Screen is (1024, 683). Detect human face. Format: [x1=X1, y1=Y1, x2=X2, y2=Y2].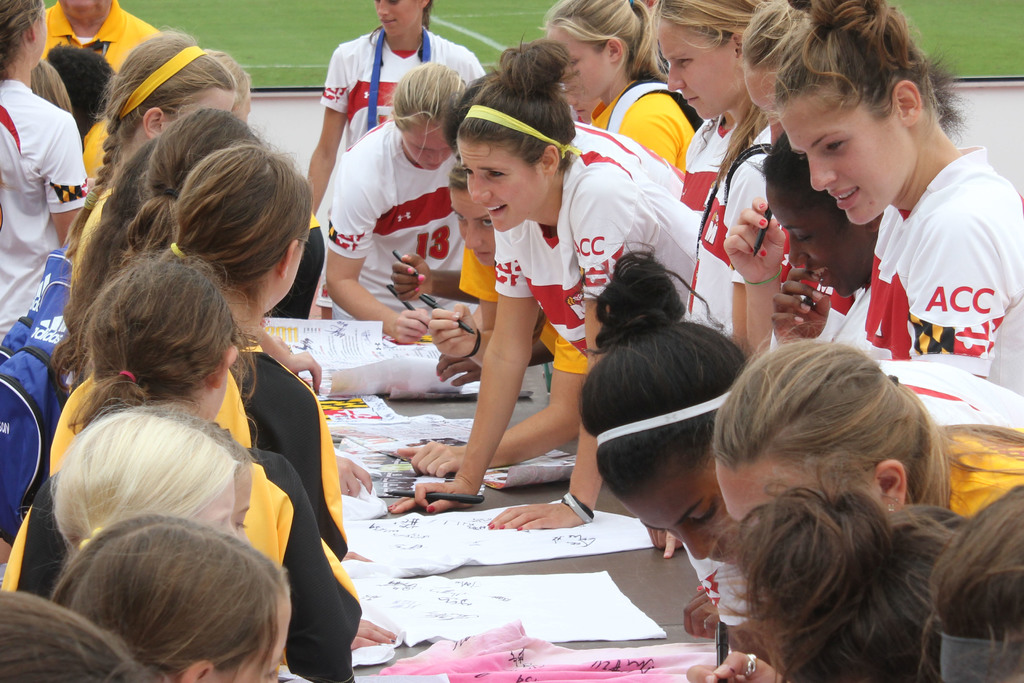
[x1=452, y1=189, x2=493, y2=260].
